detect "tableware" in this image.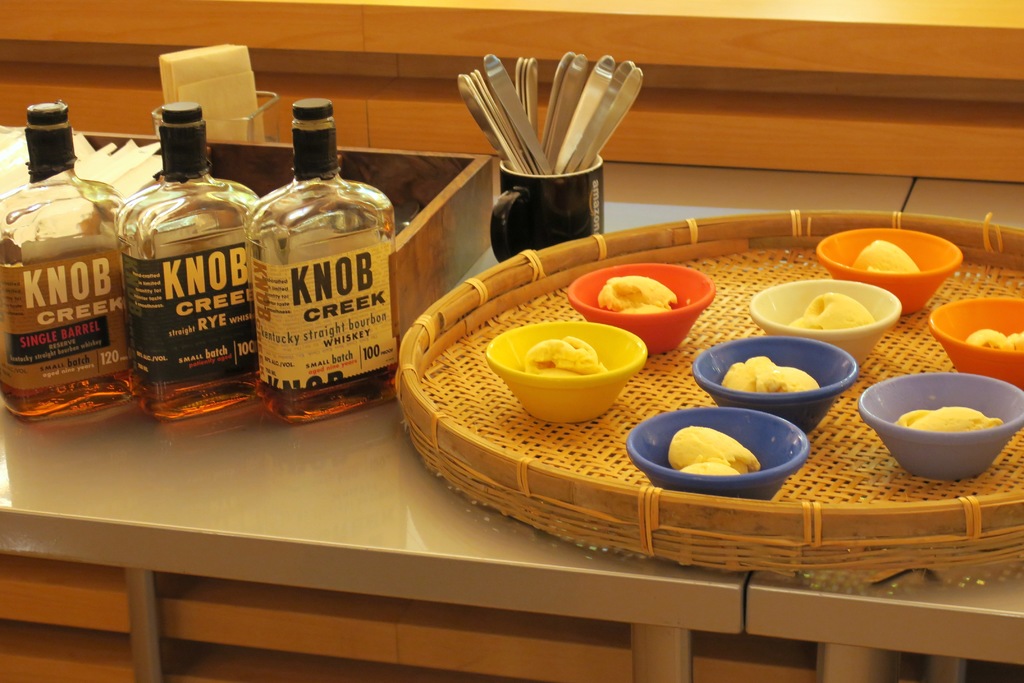
Detection: left=691, top=336, right=859, bottom=432.
